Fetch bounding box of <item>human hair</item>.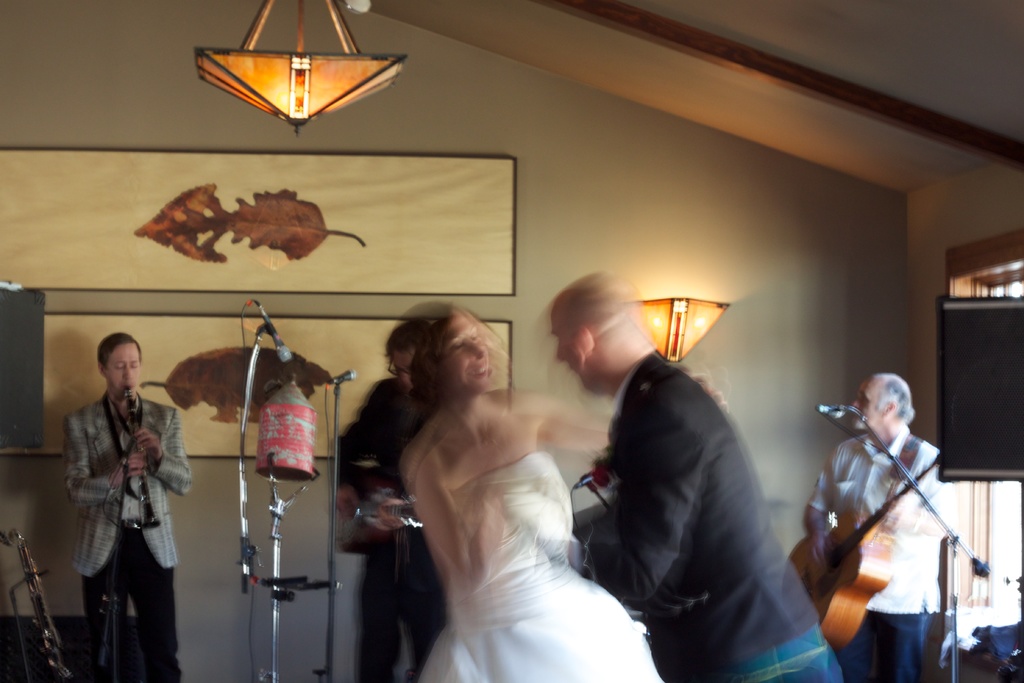
Bbox: select_region(93, 329, 147, 374).
